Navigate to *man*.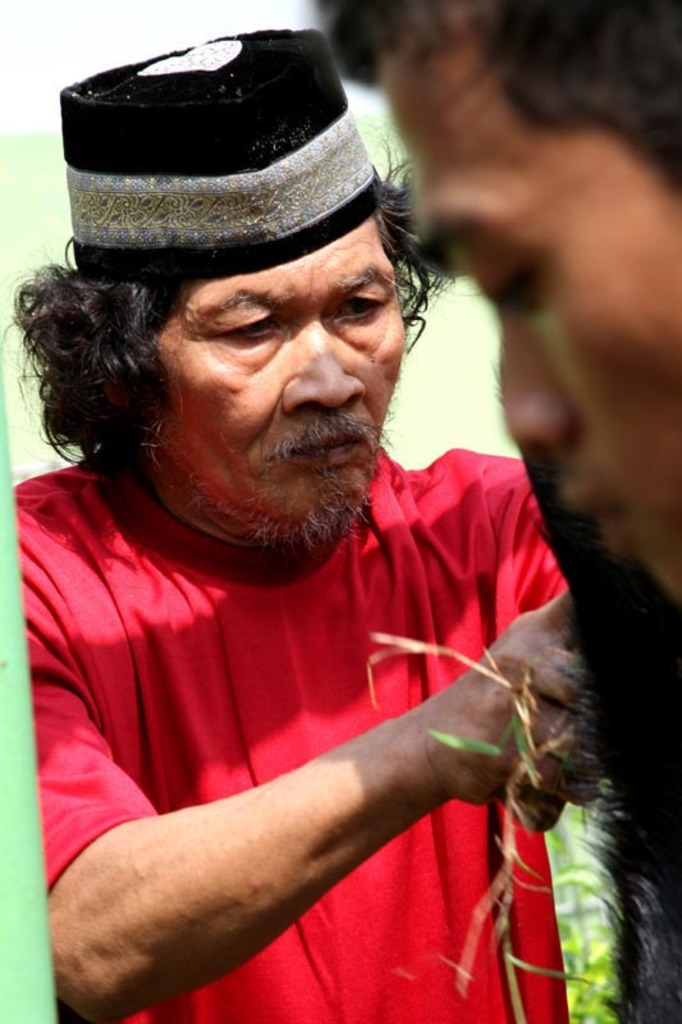
Navigation target: l=0, t=58, r=605, b=1002.
